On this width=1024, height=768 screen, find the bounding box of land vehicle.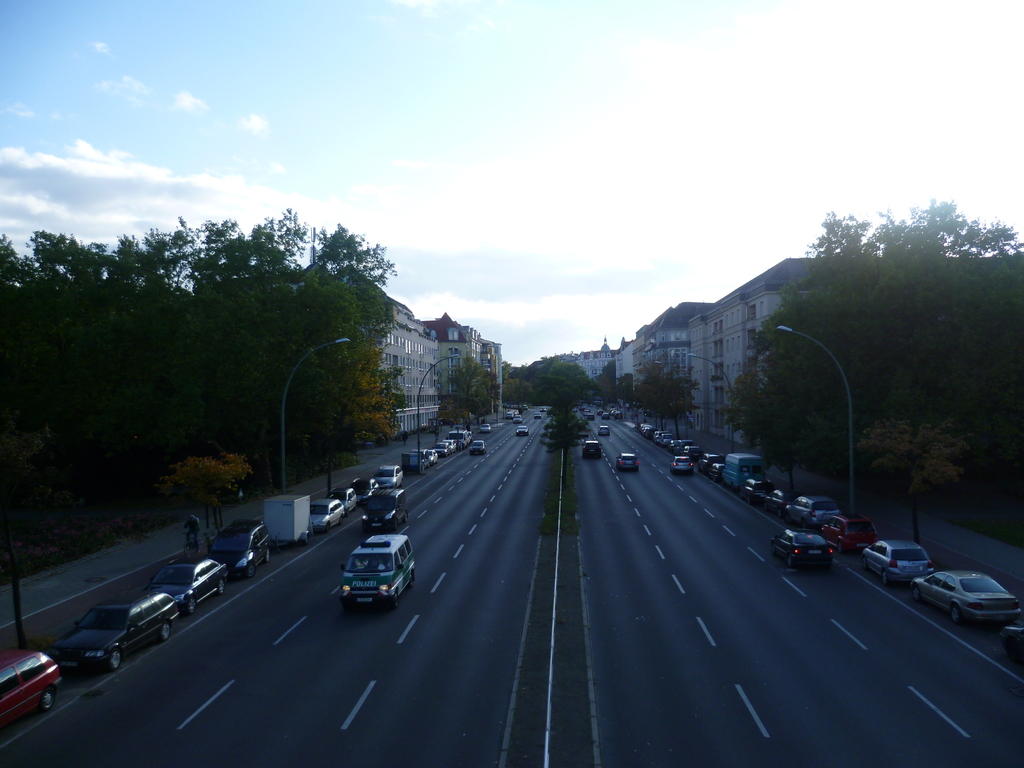
Bounding box: <region>743, 477, 774, 500</region>.
